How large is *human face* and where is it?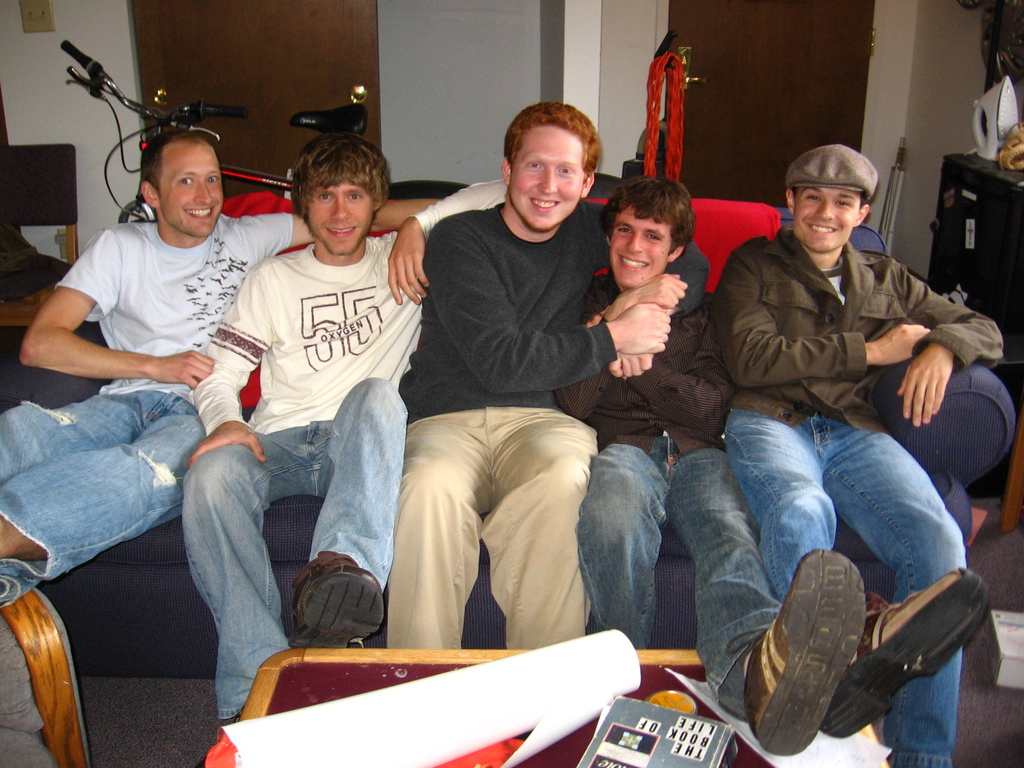
Bounding box: x1=157 y1=146 x2=223 y2=239.
